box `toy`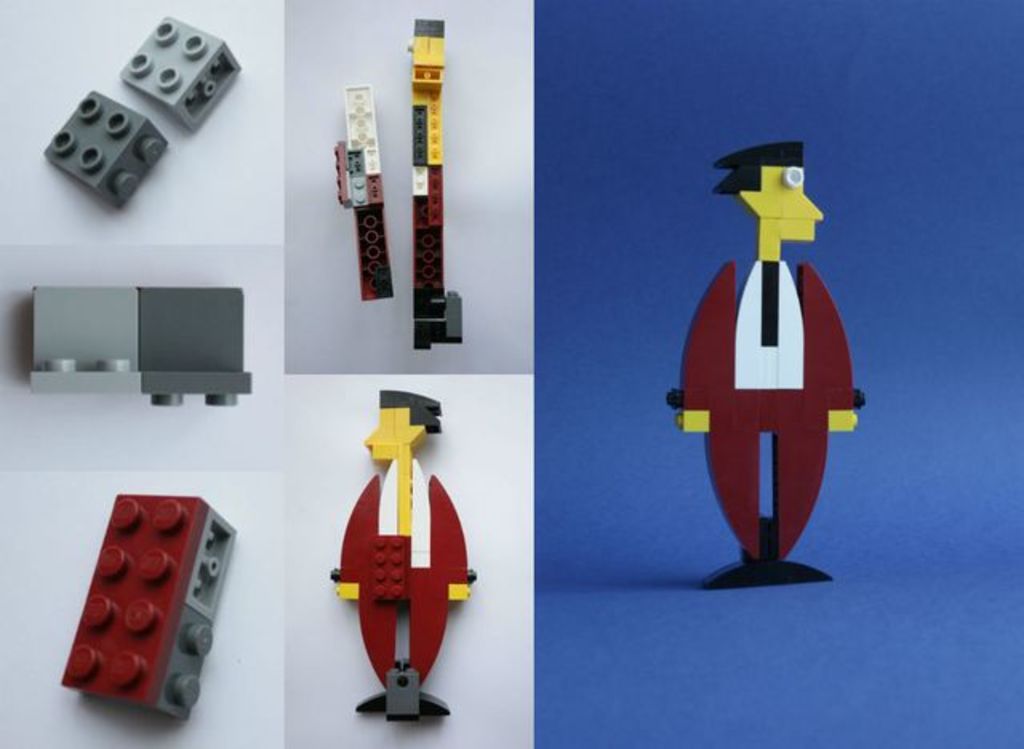
box=[328, 386, 474, 707]
